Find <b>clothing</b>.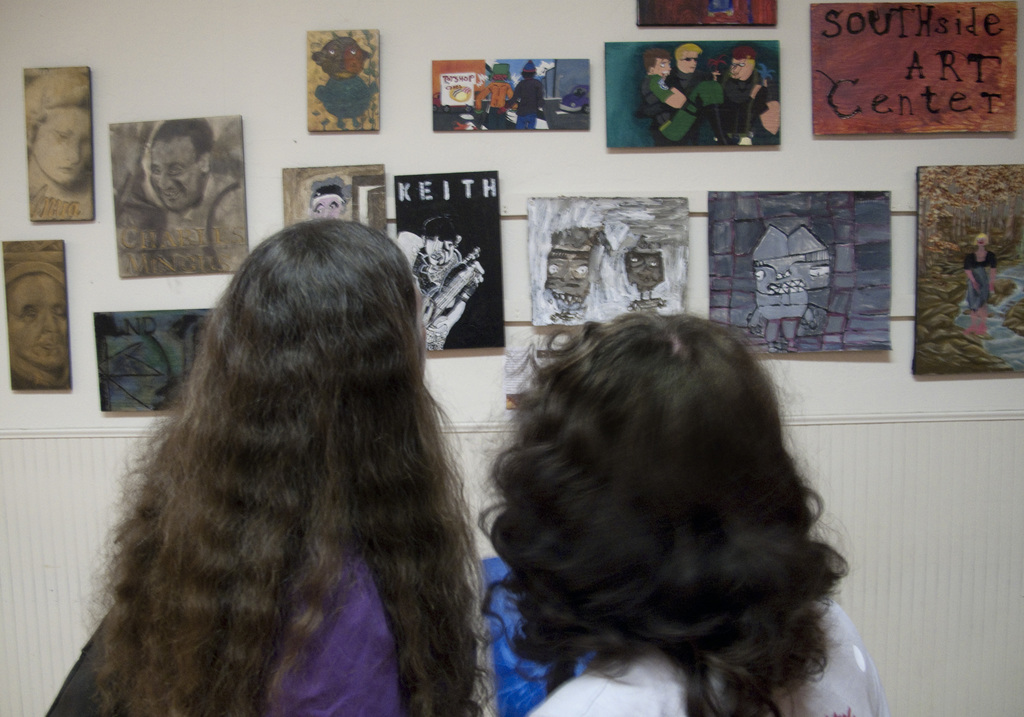
[147, 182, 252, 271].
